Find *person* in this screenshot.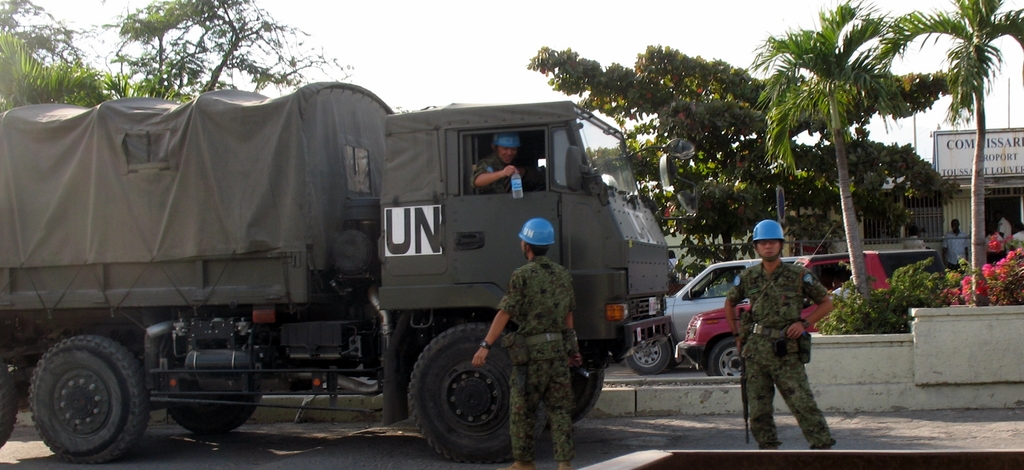
The bounding box for *person* is 470:132:528:195.
